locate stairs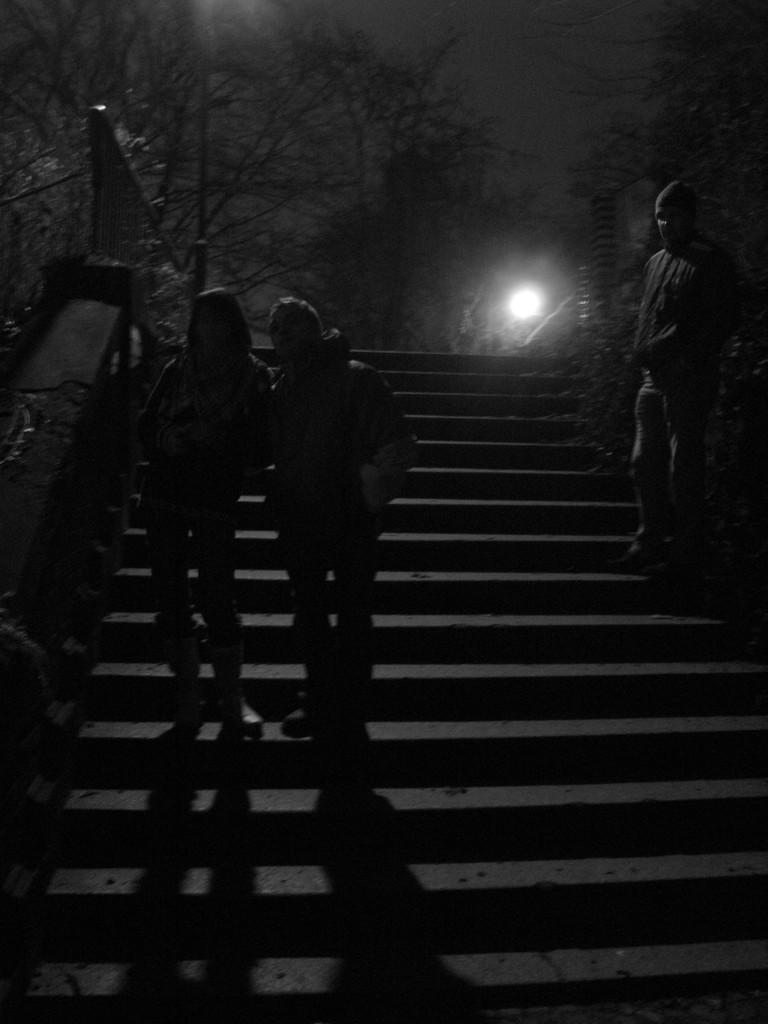
BBox(0, 342, 767, 1023)
